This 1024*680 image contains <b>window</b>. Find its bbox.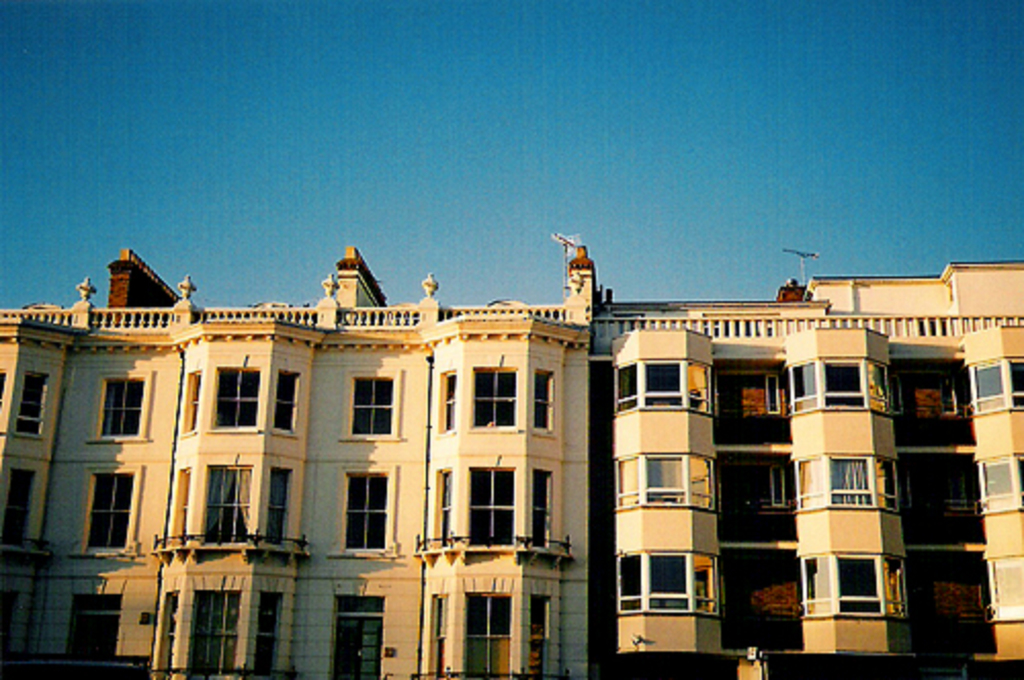
<box>621,455,713,508</box>.
